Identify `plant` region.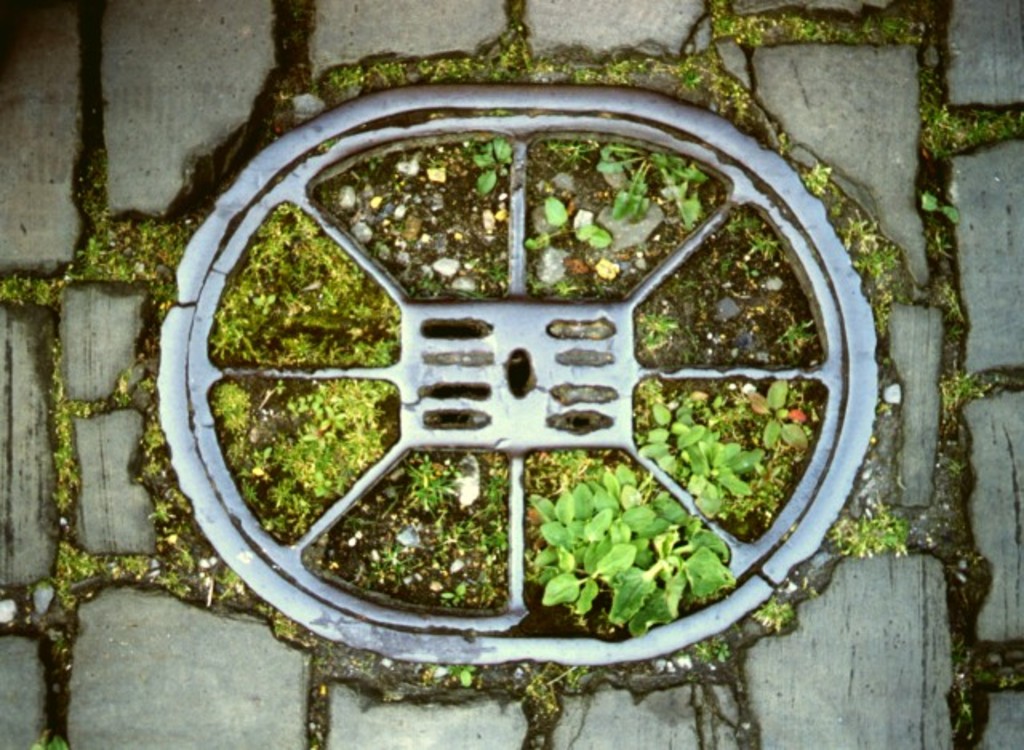
Region: 749/595/794/636.
